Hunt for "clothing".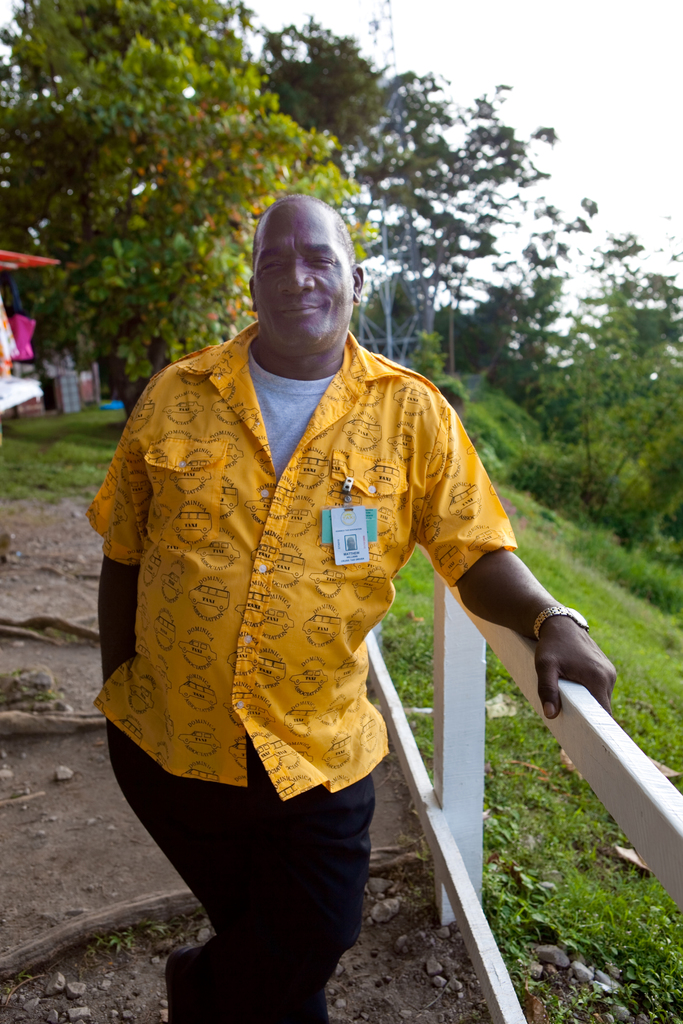
Hunted down at {"left": 102, "top": 286, "right": 564, "bottom": 946}.
